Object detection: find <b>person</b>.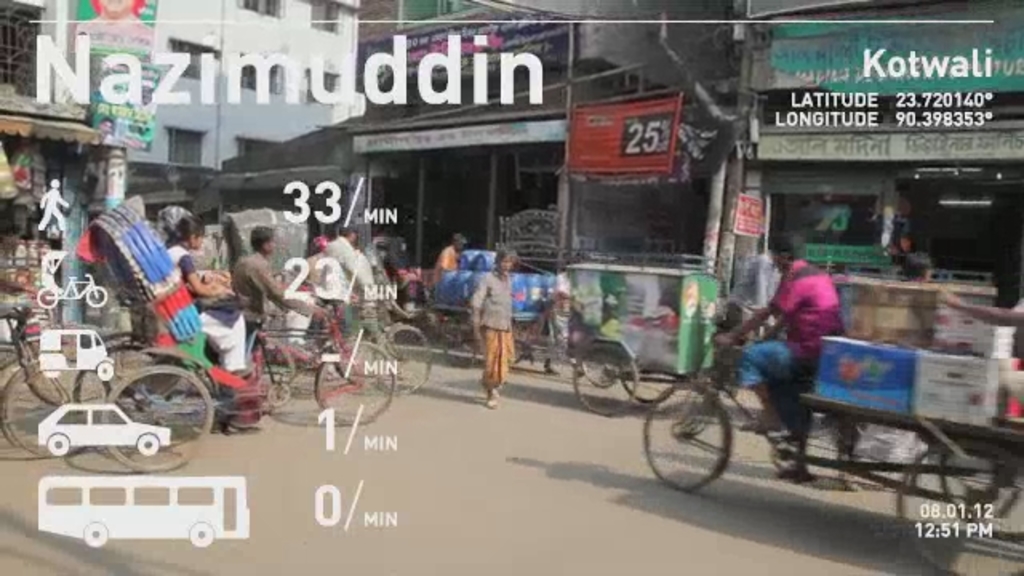
box=[938, 274, 1022, 418].
